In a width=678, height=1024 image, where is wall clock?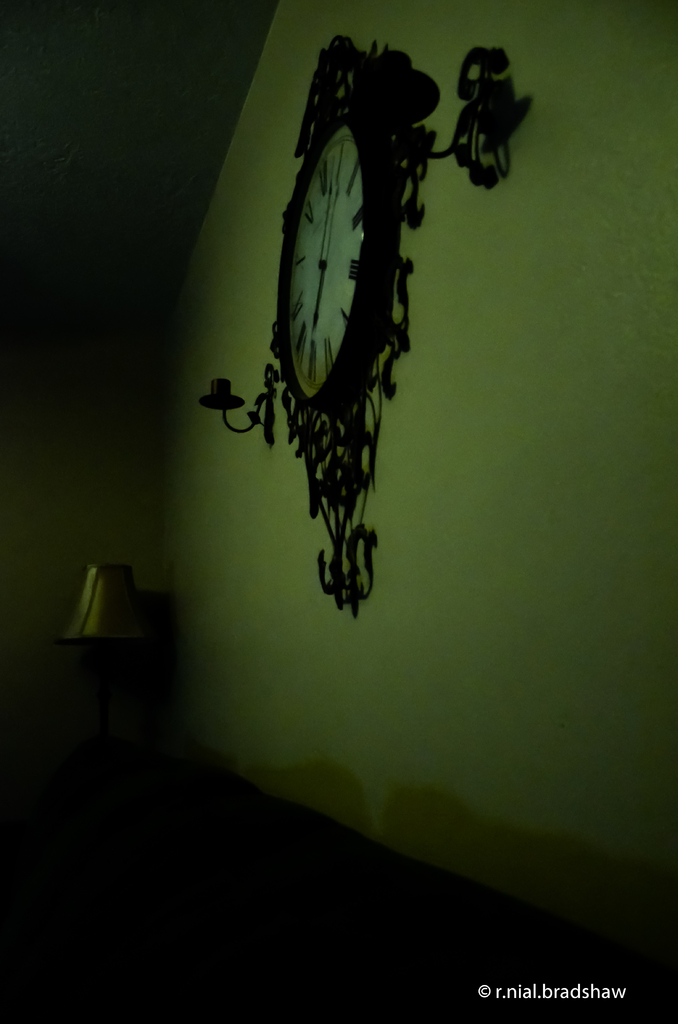
left=254, top=39, right=462, bottom=618.
